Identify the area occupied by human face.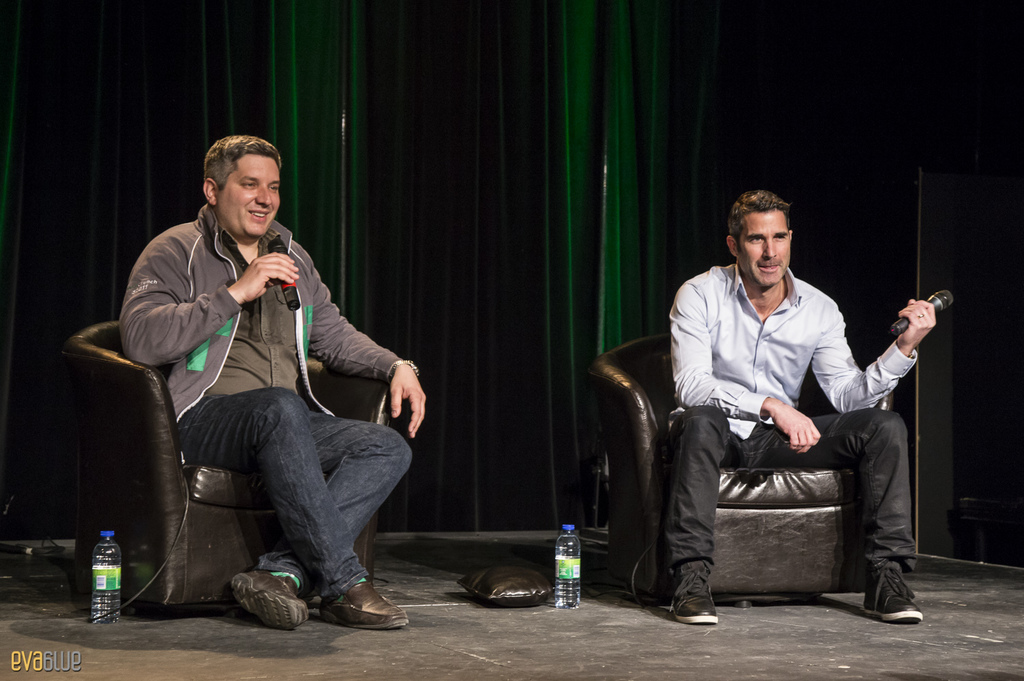
Area: <region>740, 209, 793, 285</region>.
